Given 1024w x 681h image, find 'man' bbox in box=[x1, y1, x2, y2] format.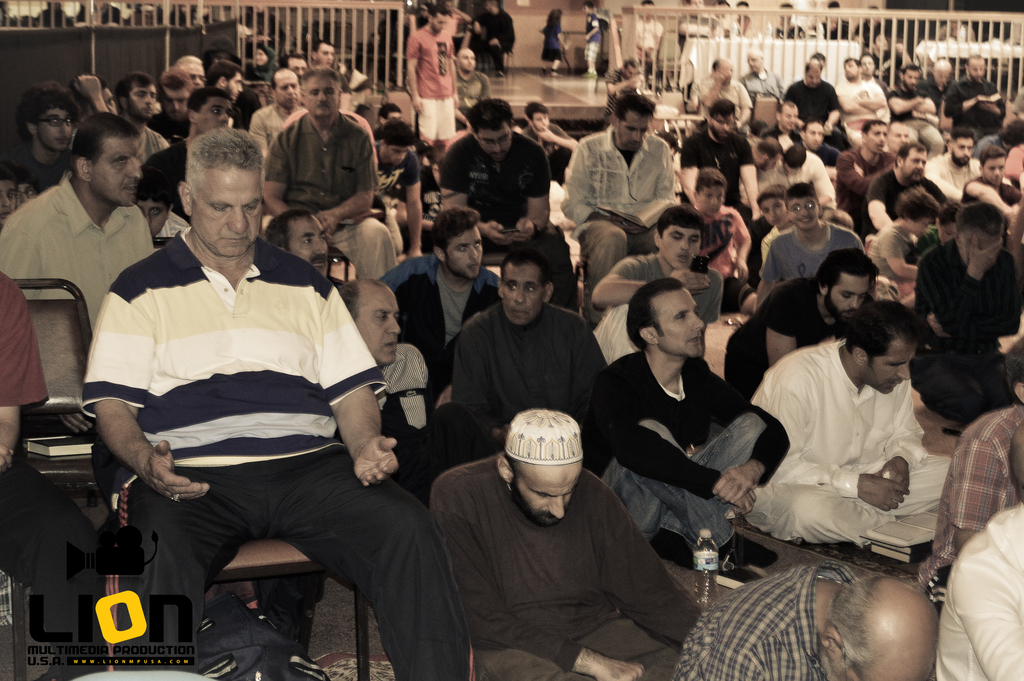
box=[863, 143, 946, 243].
